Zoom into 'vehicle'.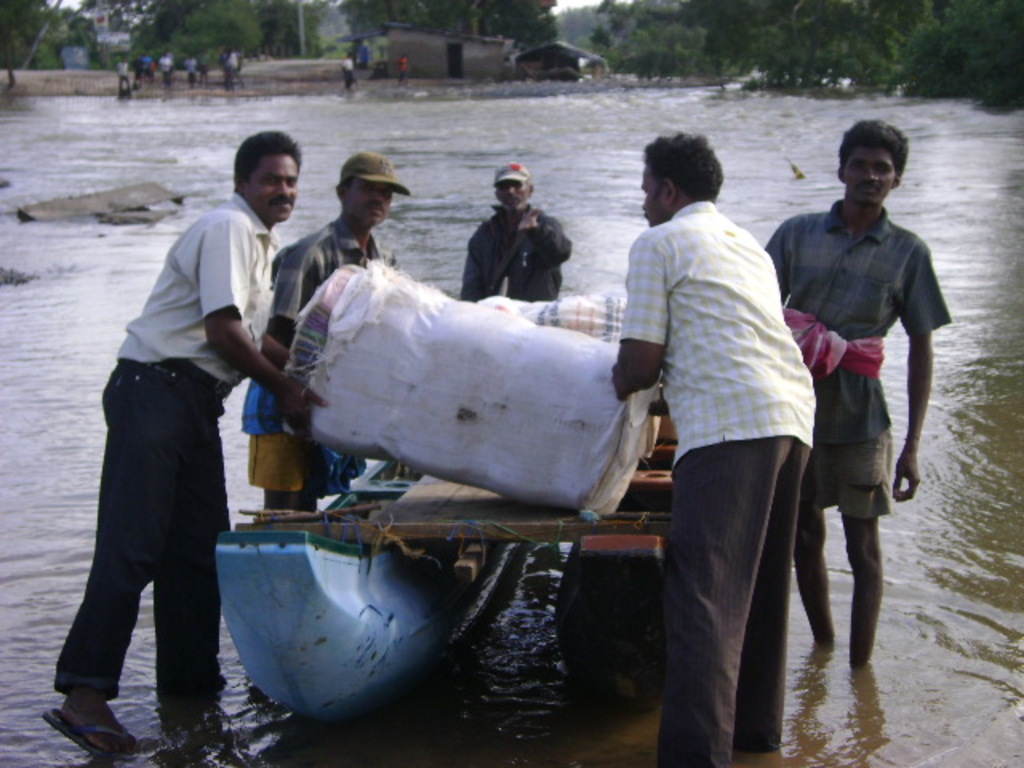
Zoom target: <region>213, 458, 512, 723</region>.
